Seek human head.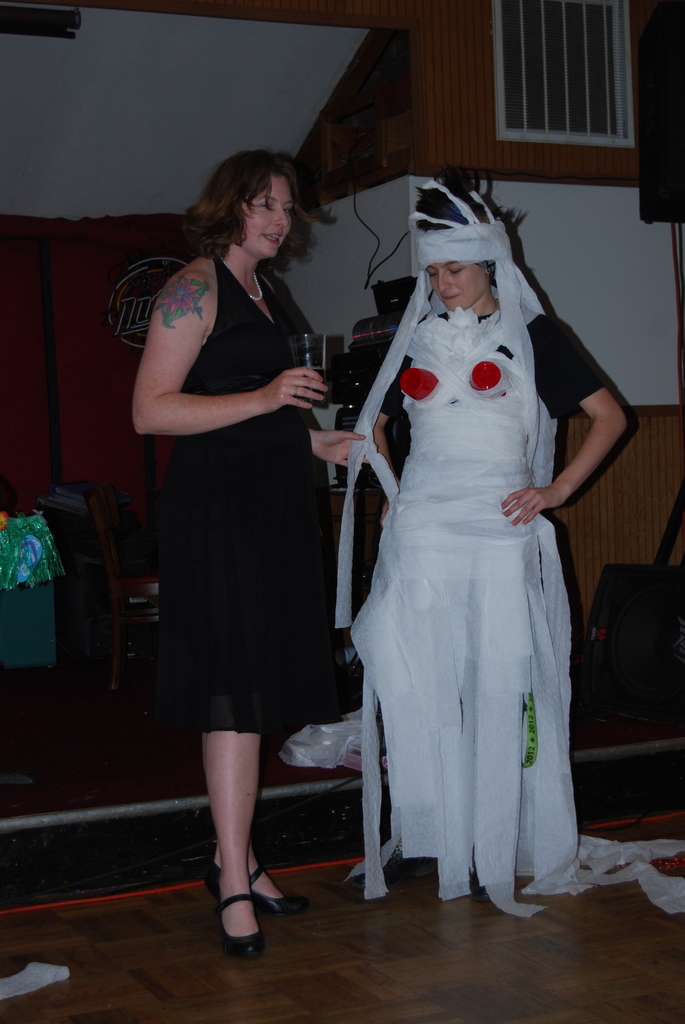
{"left": 194, "top": 141, "right": 318, "bottom": 253}.
